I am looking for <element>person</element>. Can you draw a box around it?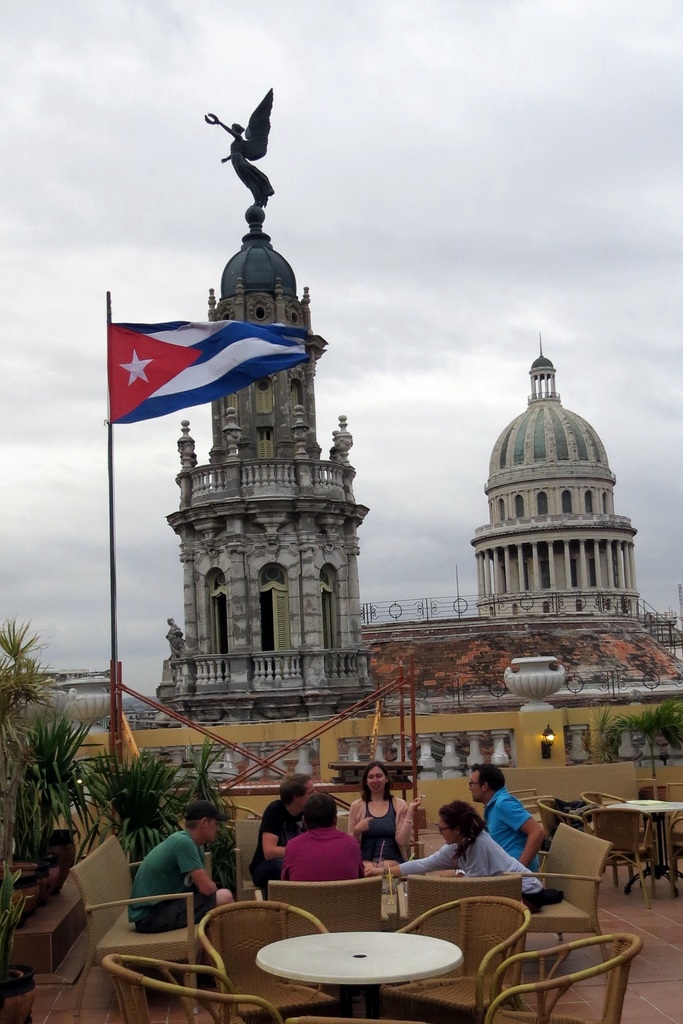
Sure, the bounding box is bbox=(381, 808, 540, 902).
